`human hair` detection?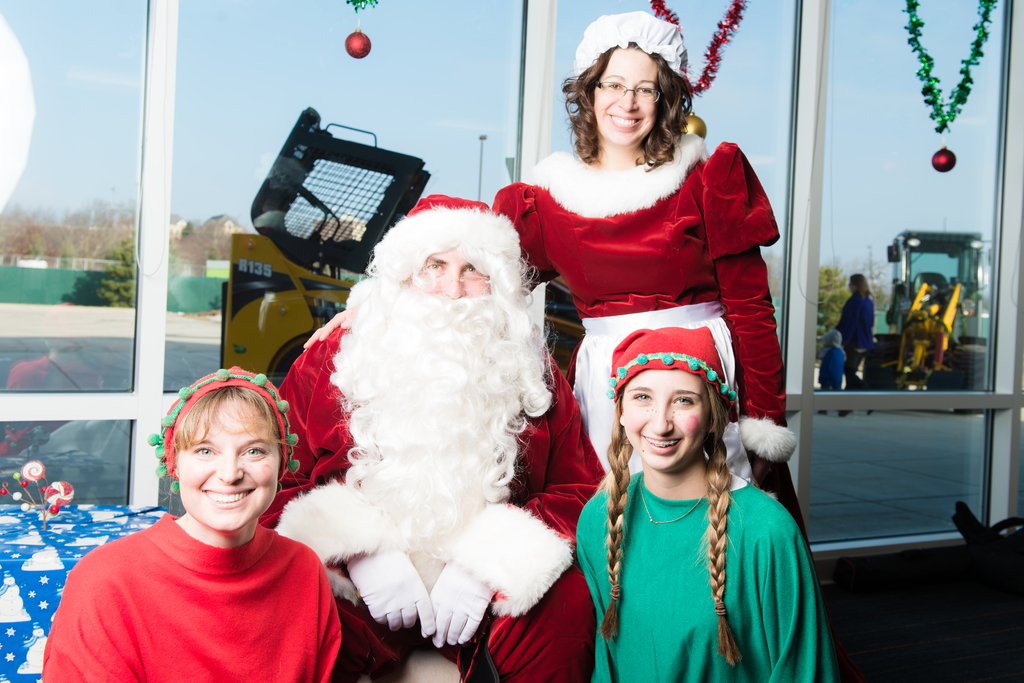
box(567, 21, 700, 172)
